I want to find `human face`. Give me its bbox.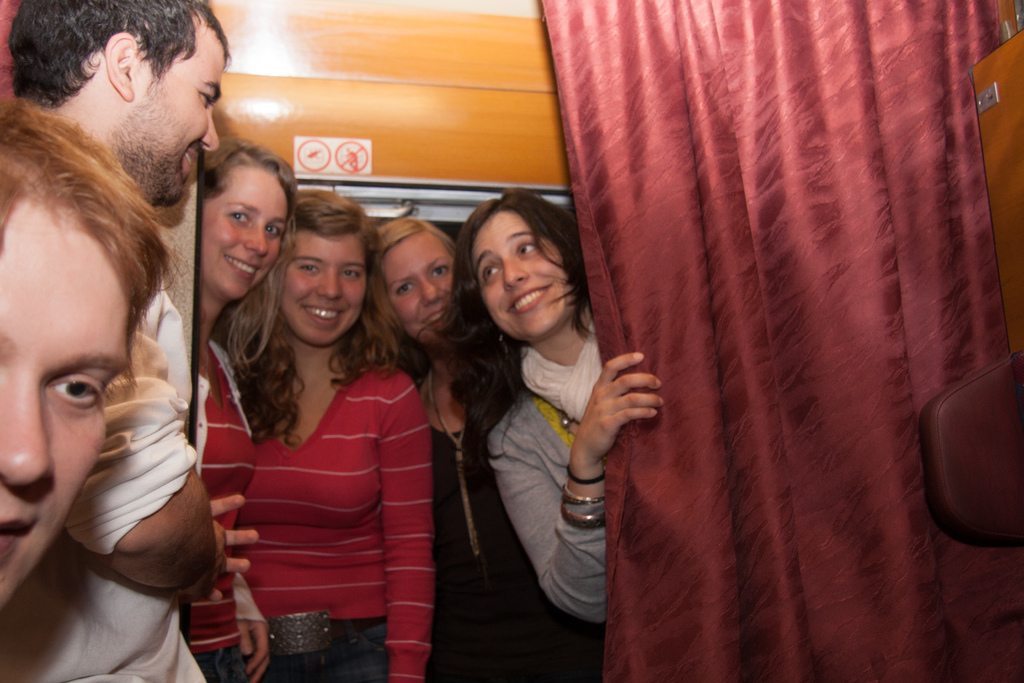
<region>0, 209, 129, 609</region>.
